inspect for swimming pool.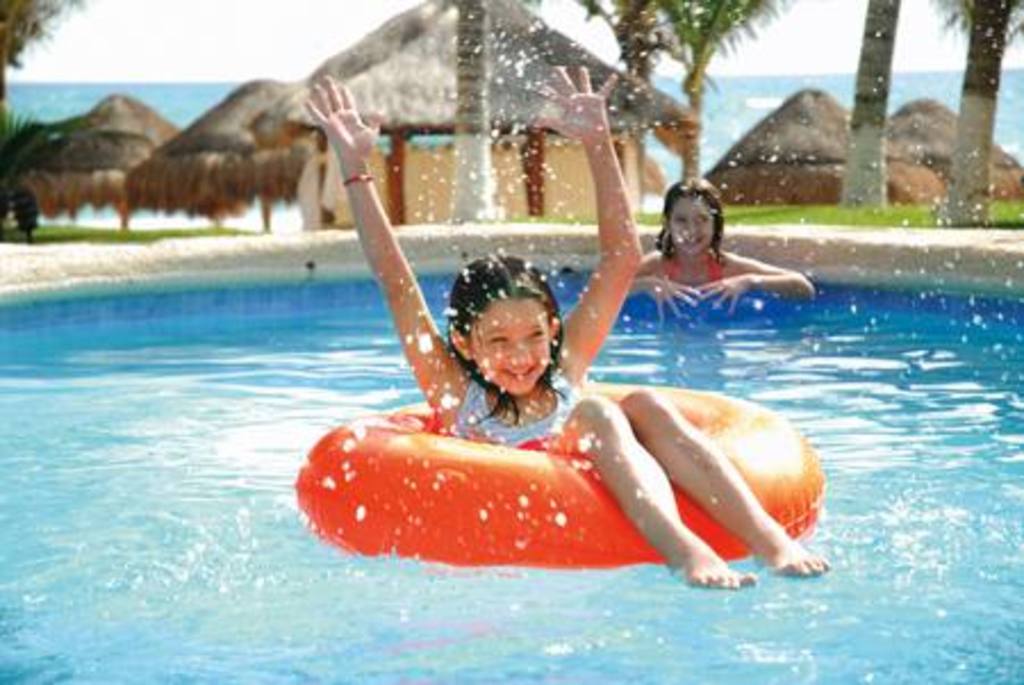
Inspection: select_region(0, 246, 1022, 683).
